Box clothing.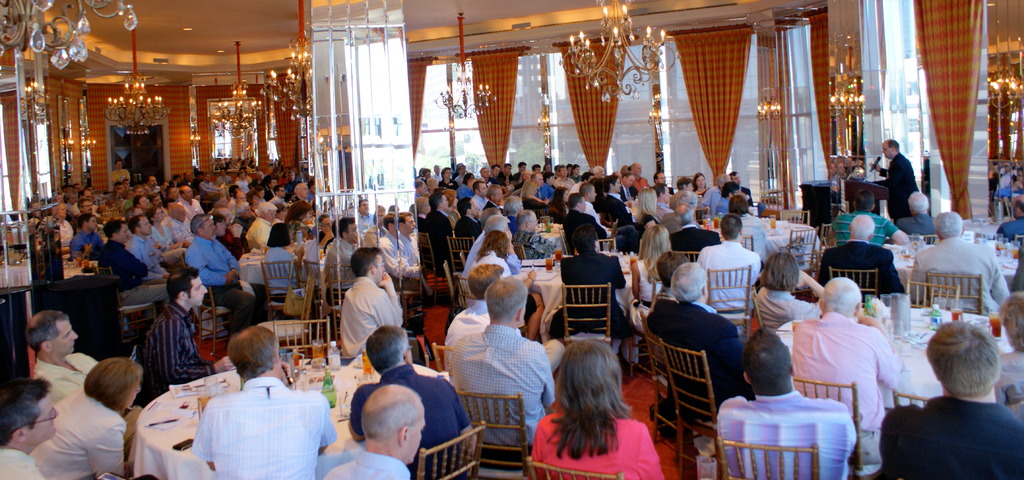
region(448, 315, 562, 449).
